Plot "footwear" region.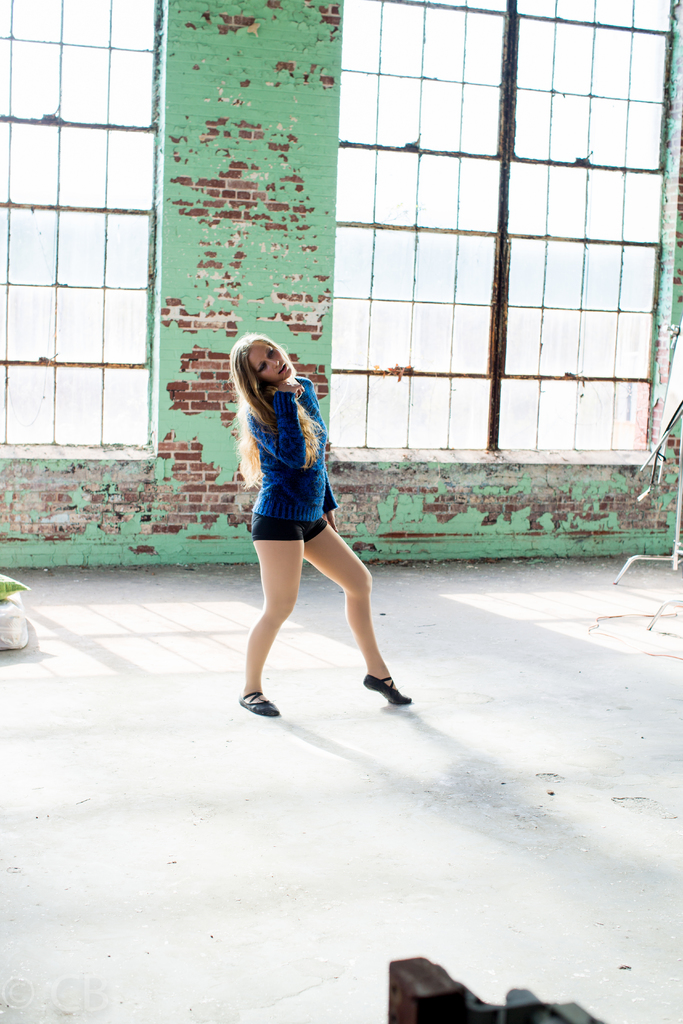
Plotted at <region>235, 683, 284, 719</region>.
